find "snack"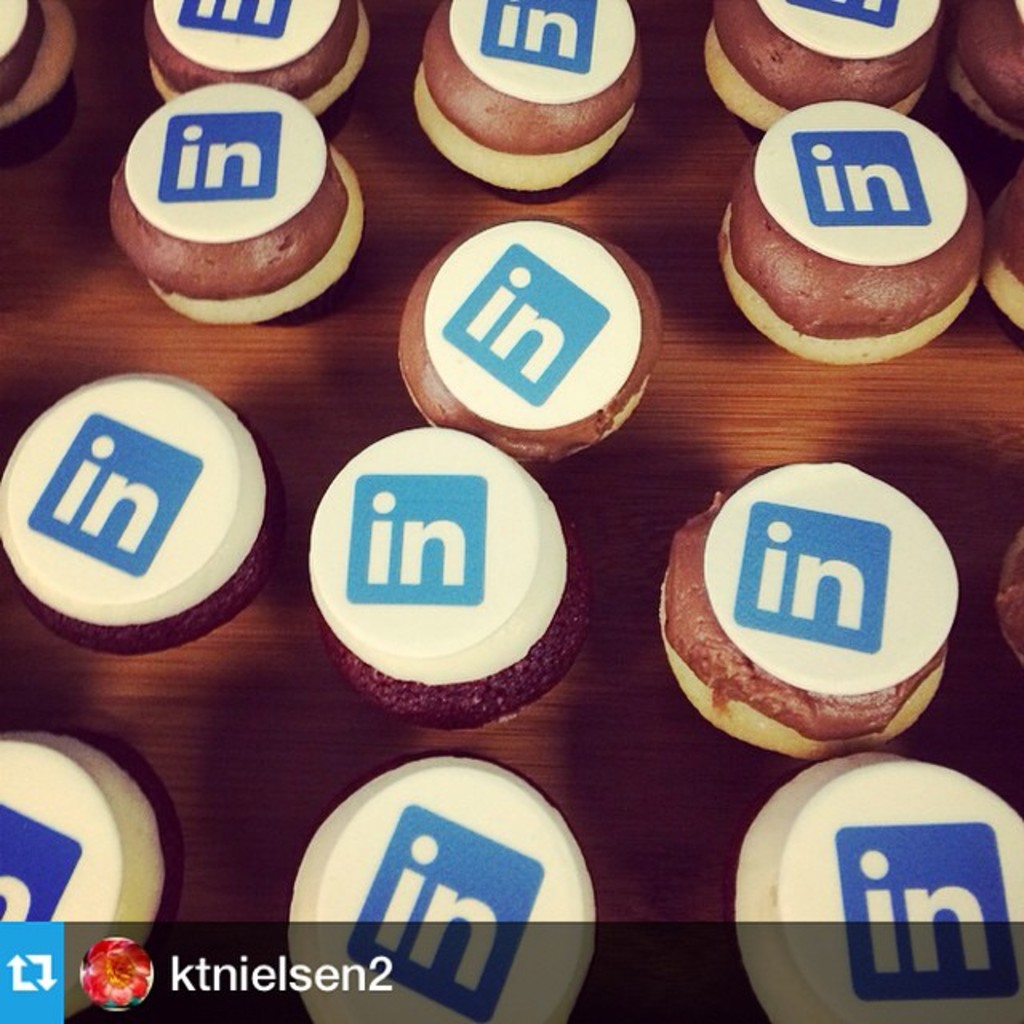
[x1=285, y1=757, x2=597, y2=1021]
